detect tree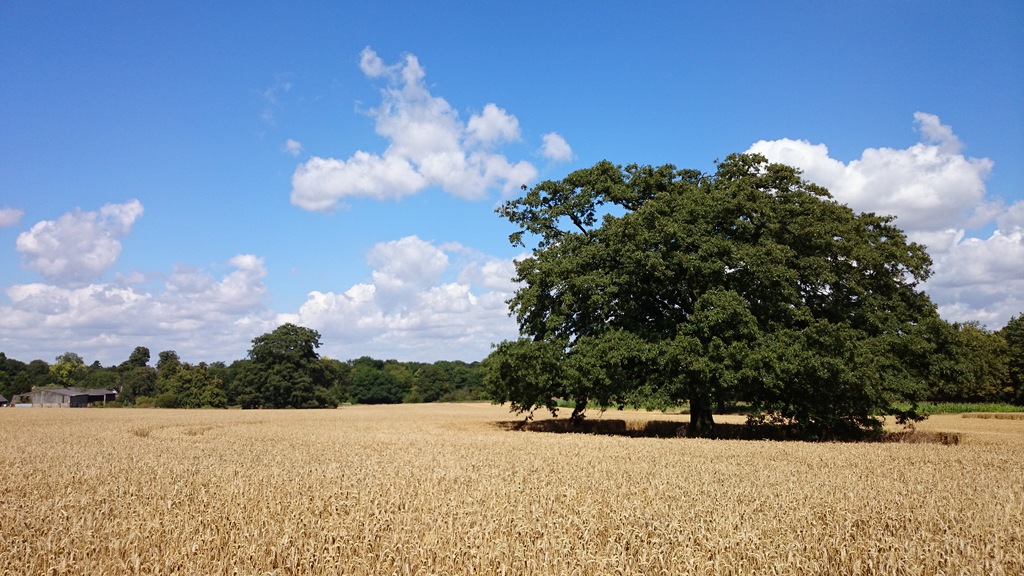
[x1=235, y1=323, x2=340, y2=411]
